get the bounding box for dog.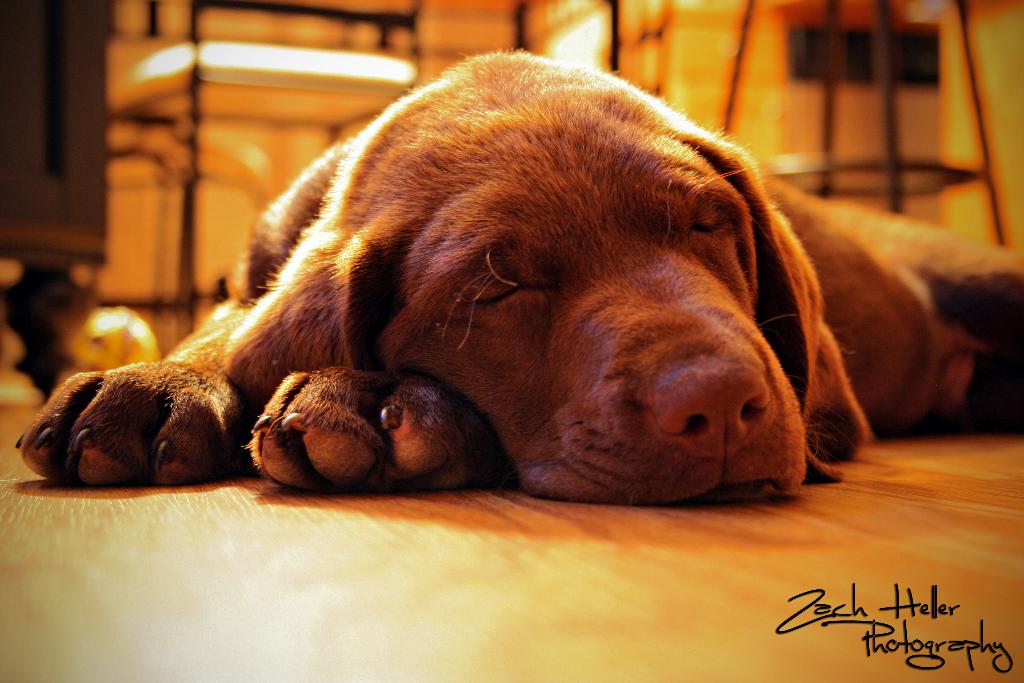
crop(17, 41, 1013, 477).
